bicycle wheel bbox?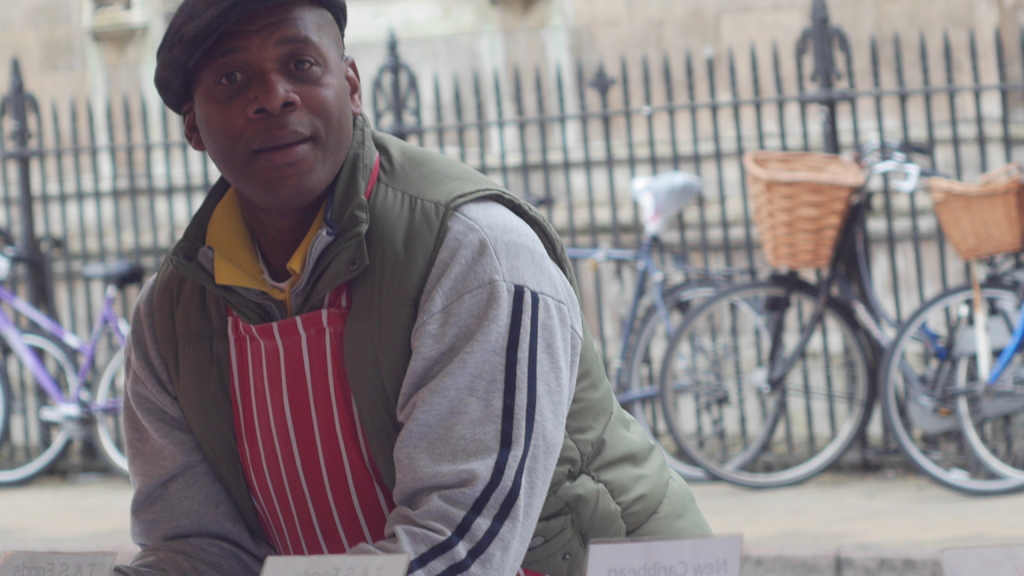
rect(875, 282, 1023, 492)
